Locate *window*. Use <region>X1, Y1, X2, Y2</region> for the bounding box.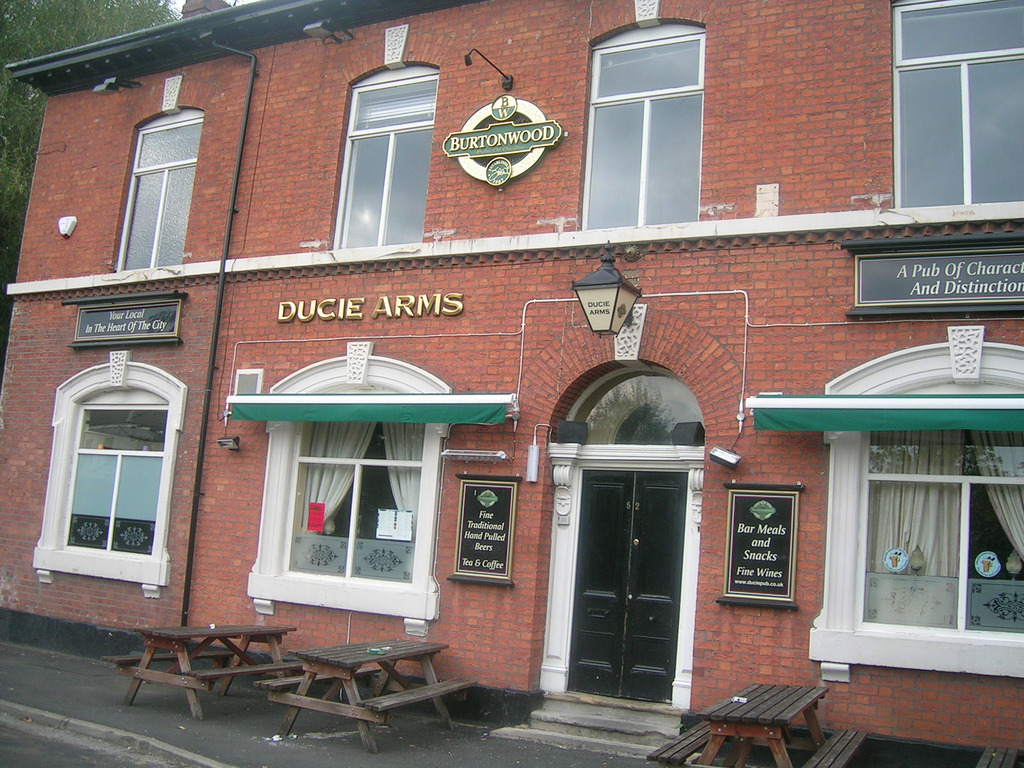
<region>112, 103, 207, 263</region>.
